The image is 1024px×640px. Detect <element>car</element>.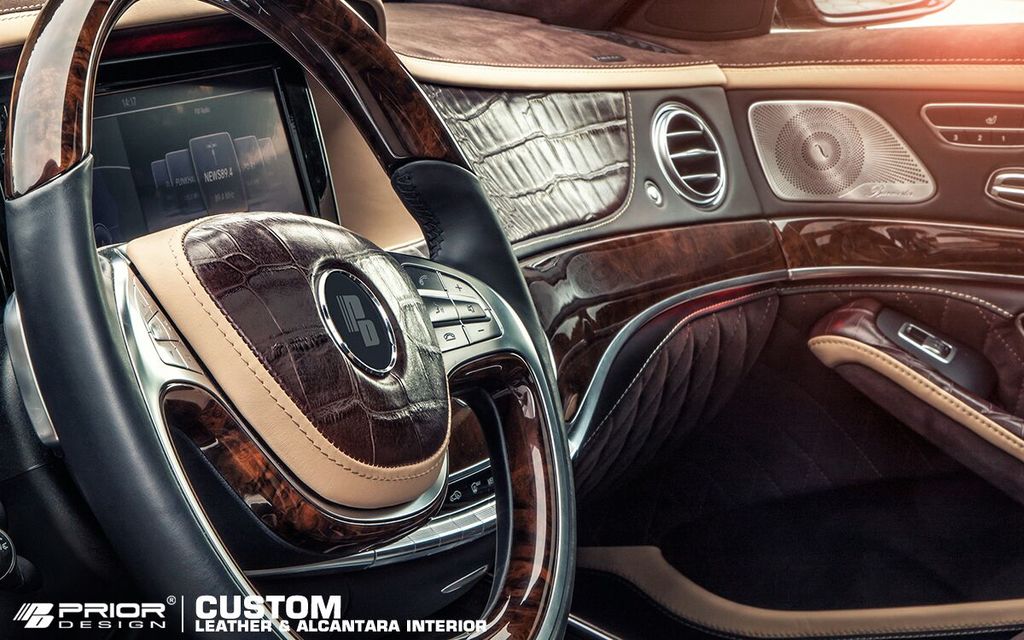
Detection: 0,0,1023,639.
